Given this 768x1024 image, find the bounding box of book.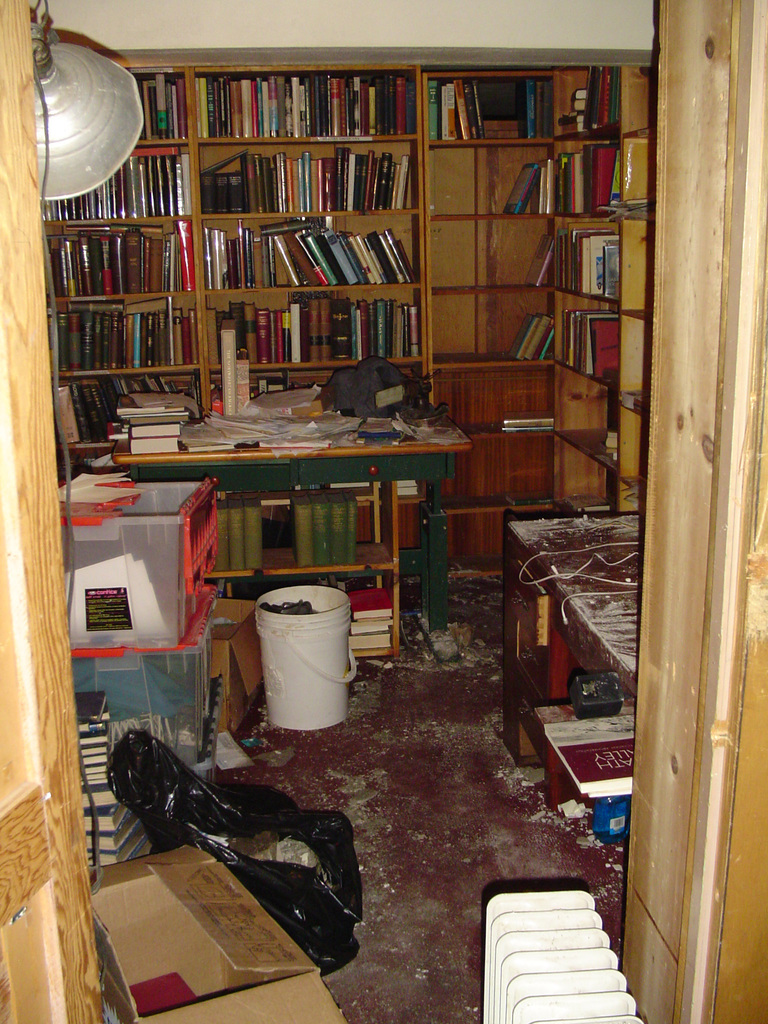
[333, 483, 369, 493].
